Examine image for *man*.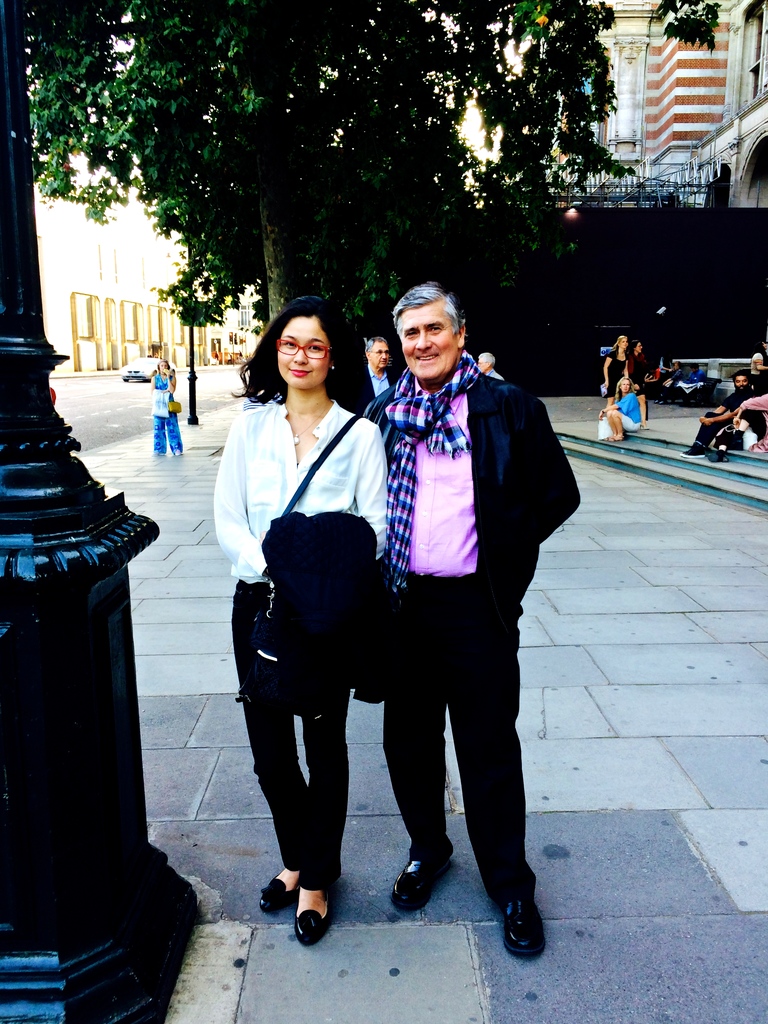
Examination result: (347,335,400,417).
